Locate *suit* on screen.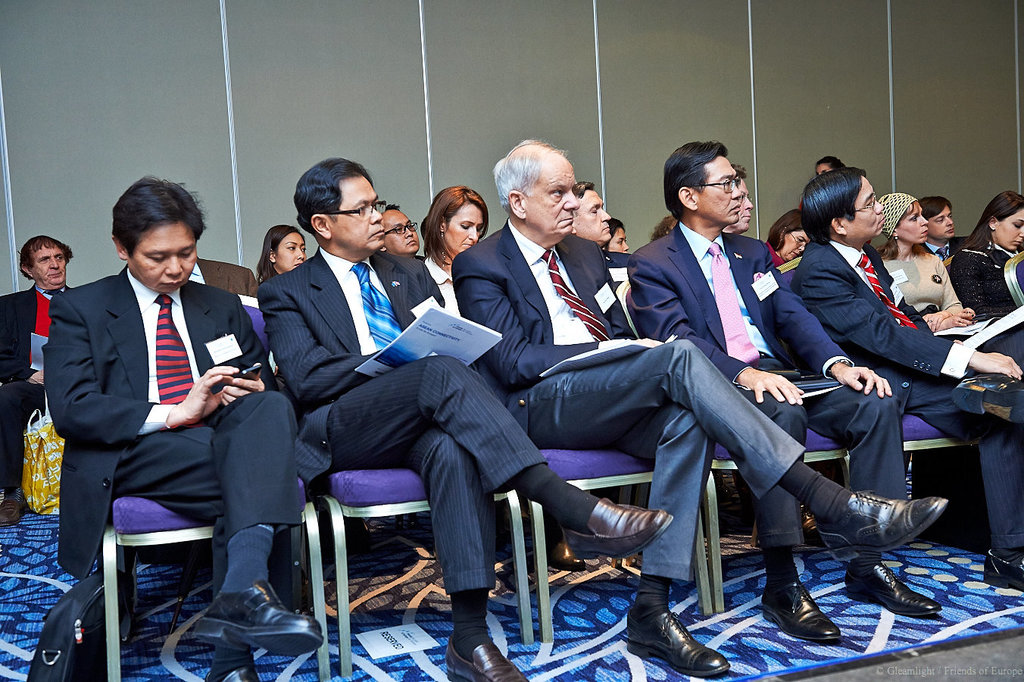
On screen at (left=448, top=217, right=804, bottom=580).
